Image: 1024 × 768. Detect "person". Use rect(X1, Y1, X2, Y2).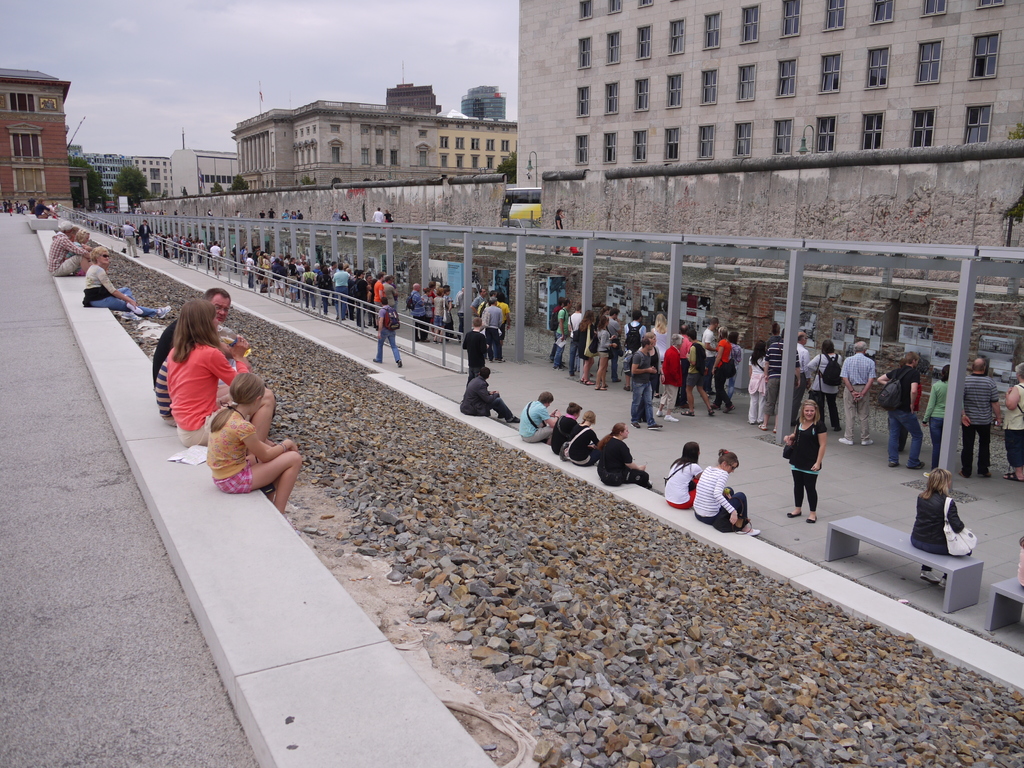
rect(876, 351, 922, 465).
